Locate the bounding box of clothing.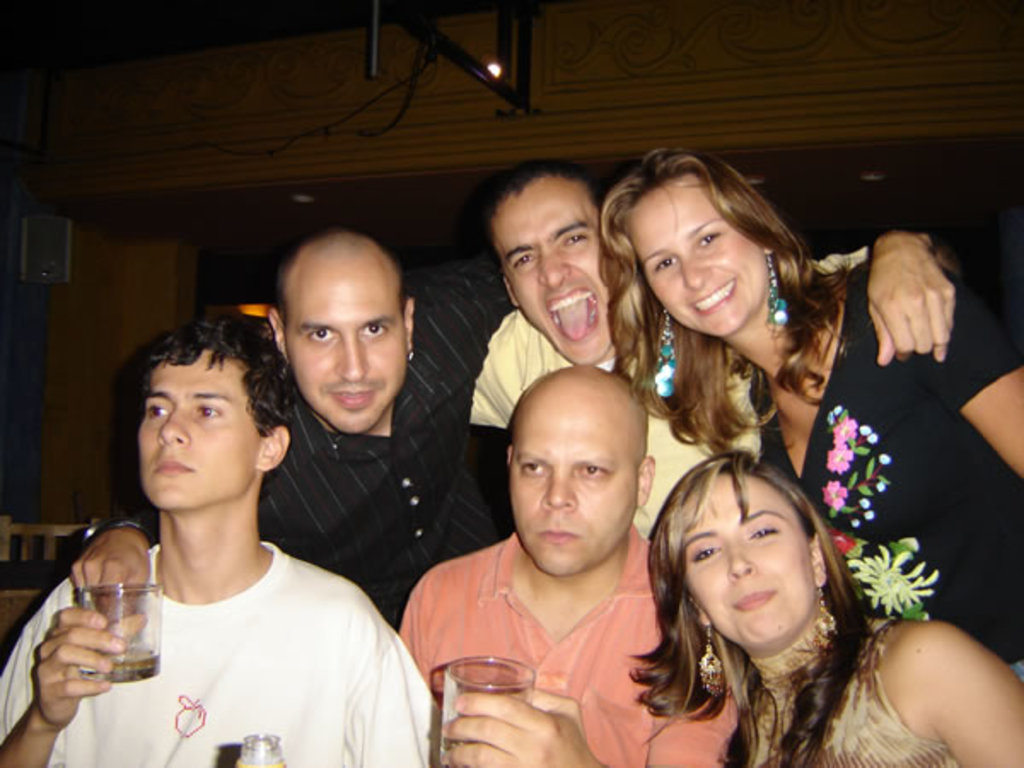
Bounding box: [474, 299, 749, 544].
